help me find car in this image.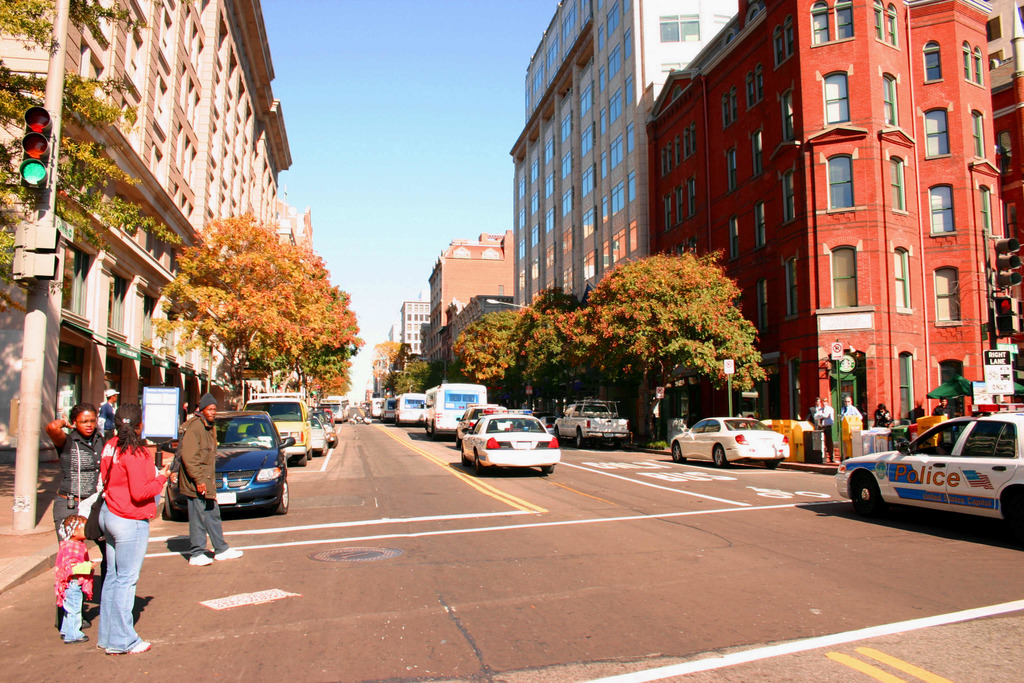
Found it: <region>466, 413, 565, 472</region>.
